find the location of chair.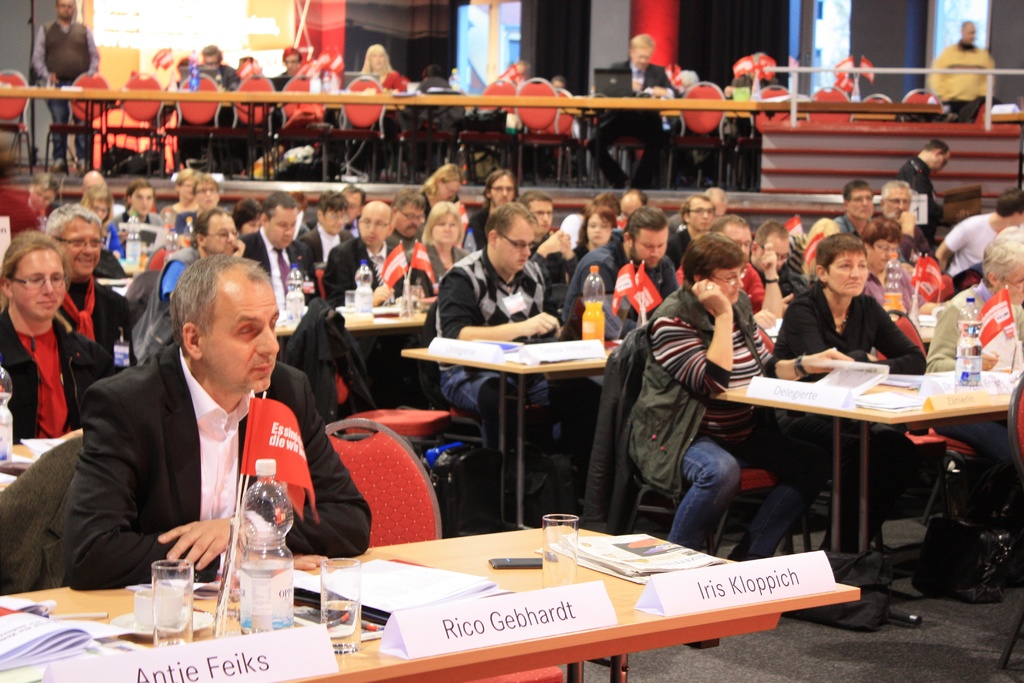
Location: detection(511, 74, 572, 186).
